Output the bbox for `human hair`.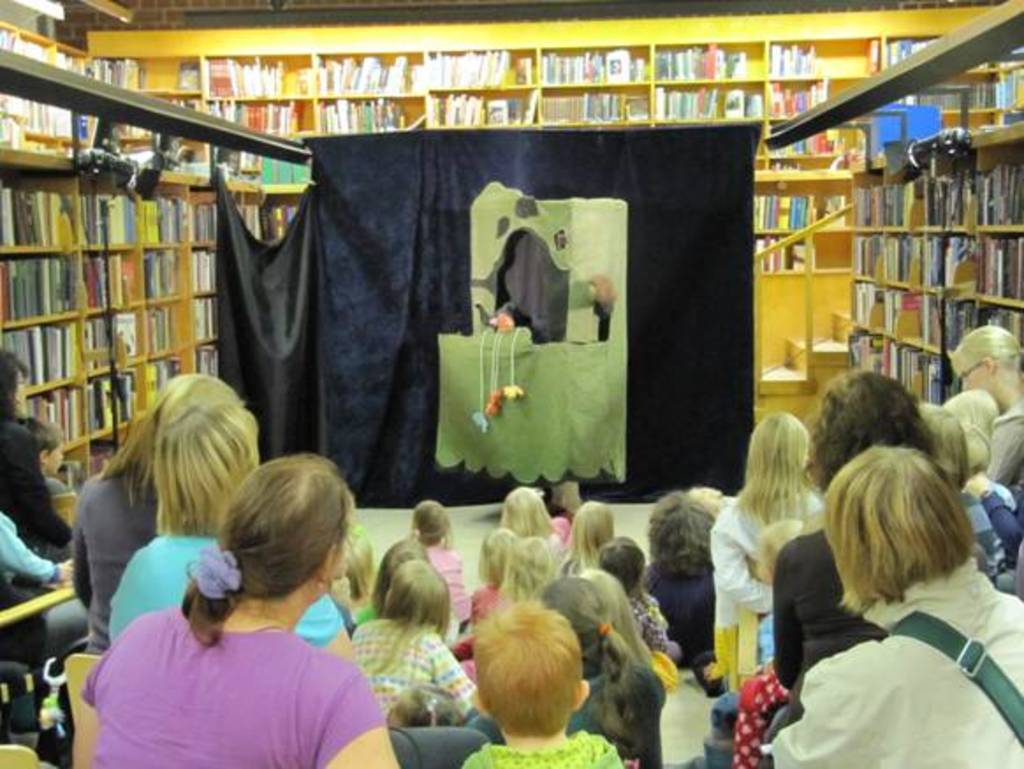
region(563, 498, 614, 563).
